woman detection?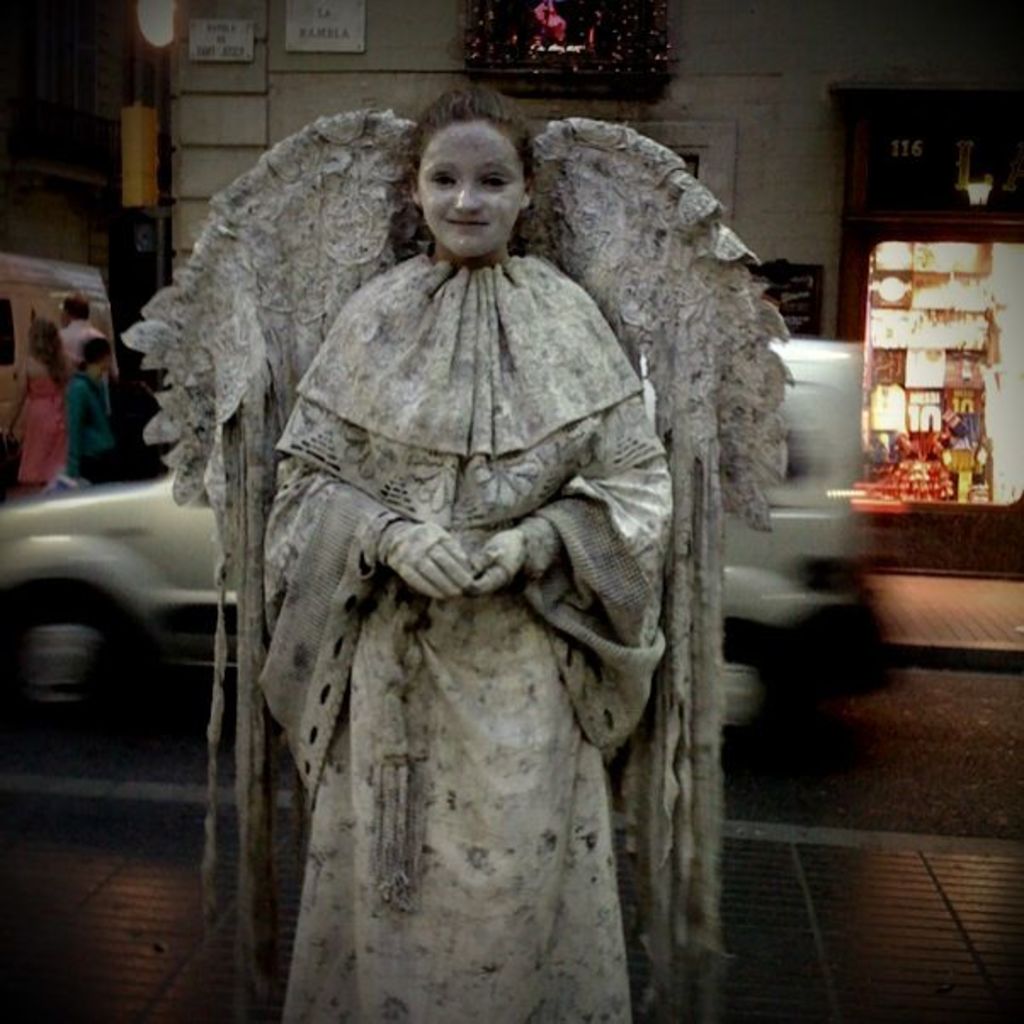
221, 99, 657, 1022
